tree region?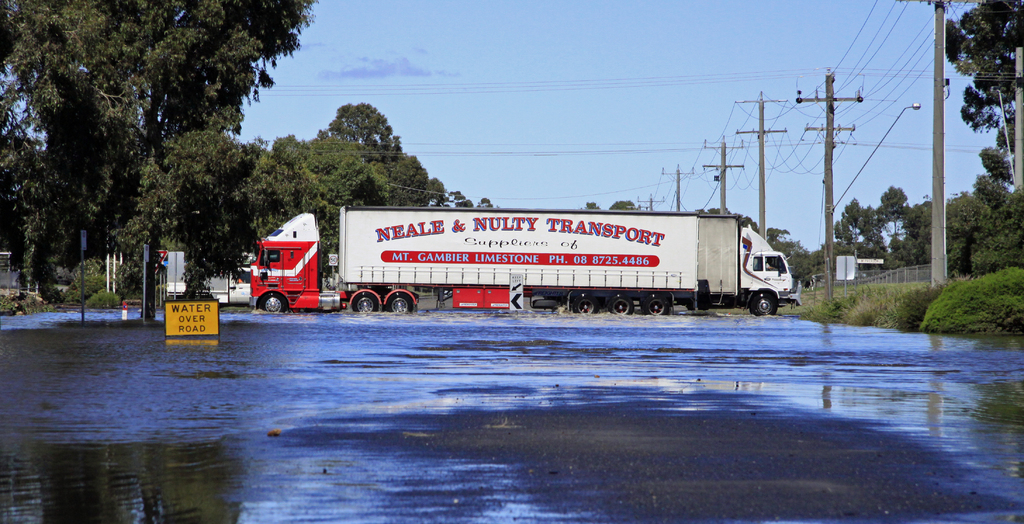
pyautogui.locateOnScreen(0, 0, 321, 311)
